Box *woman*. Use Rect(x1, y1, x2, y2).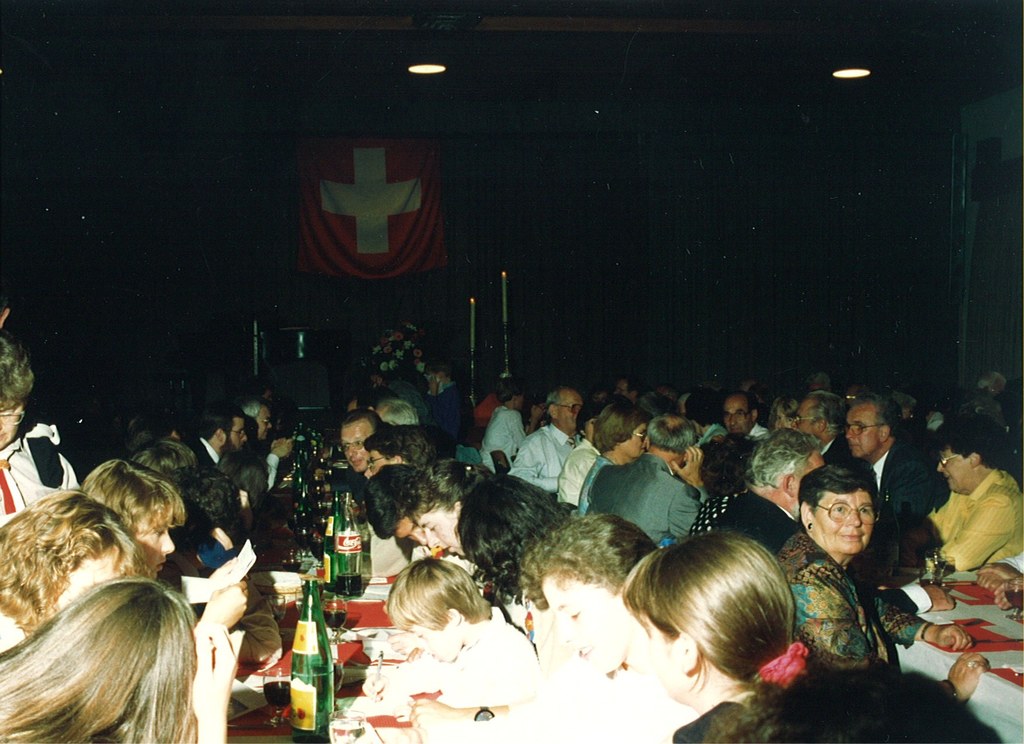
Rect(410, 462, 494, 574).
